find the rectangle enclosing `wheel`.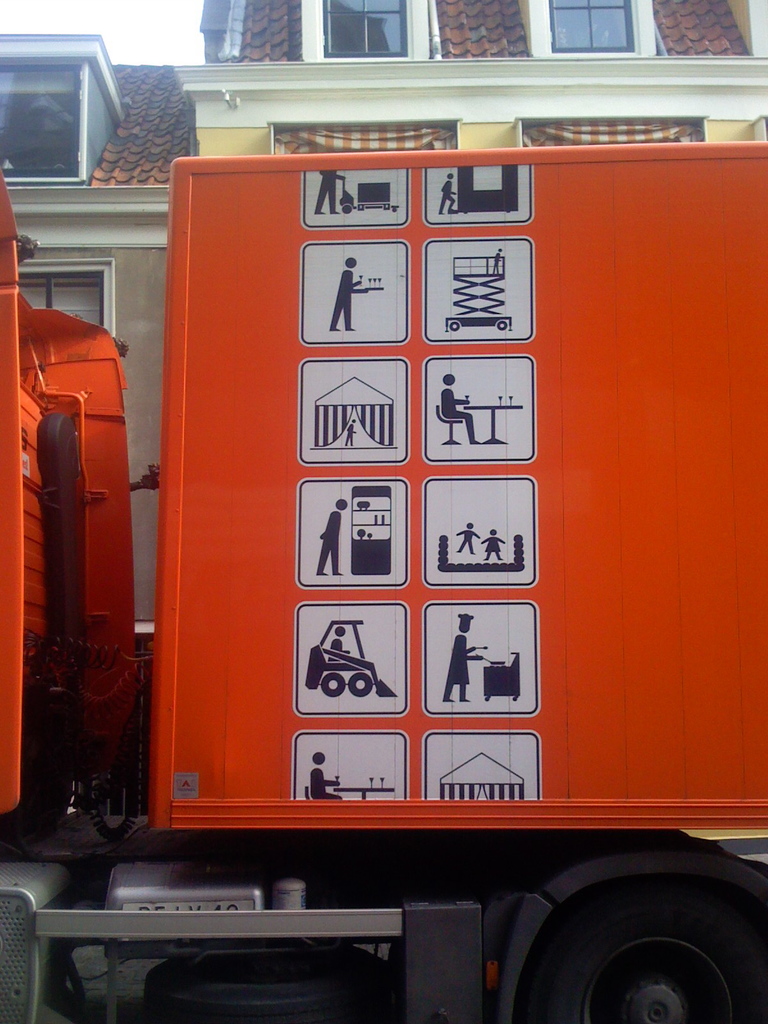
[x1=349, y1=673, x2=374, y2=695].
